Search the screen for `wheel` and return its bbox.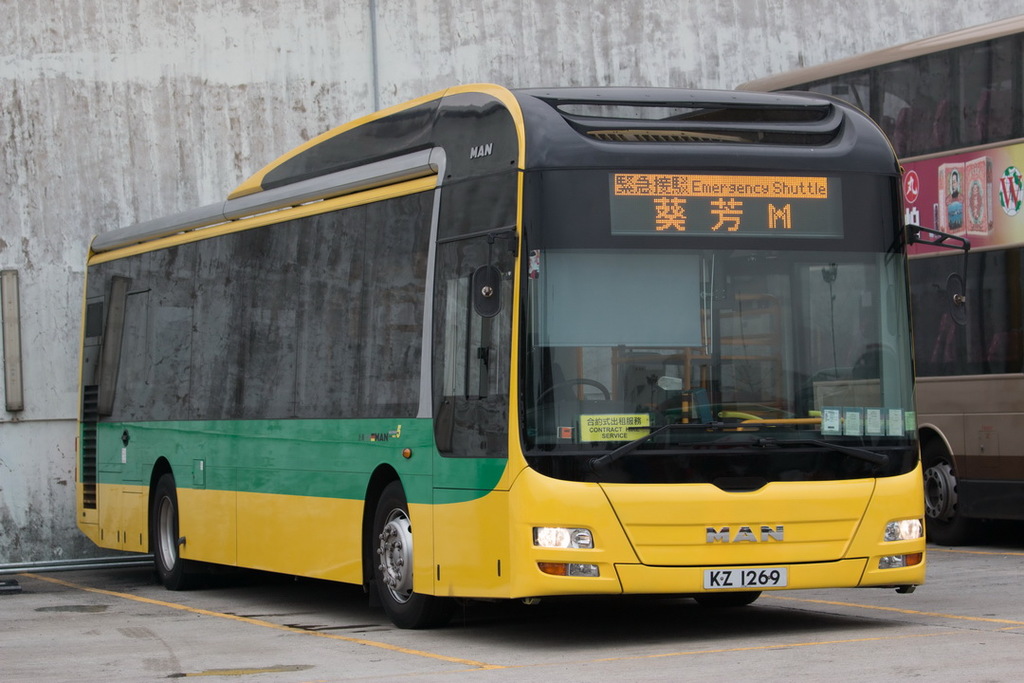
Found: [x1=532, y1=371, x2=622, y2=414].
